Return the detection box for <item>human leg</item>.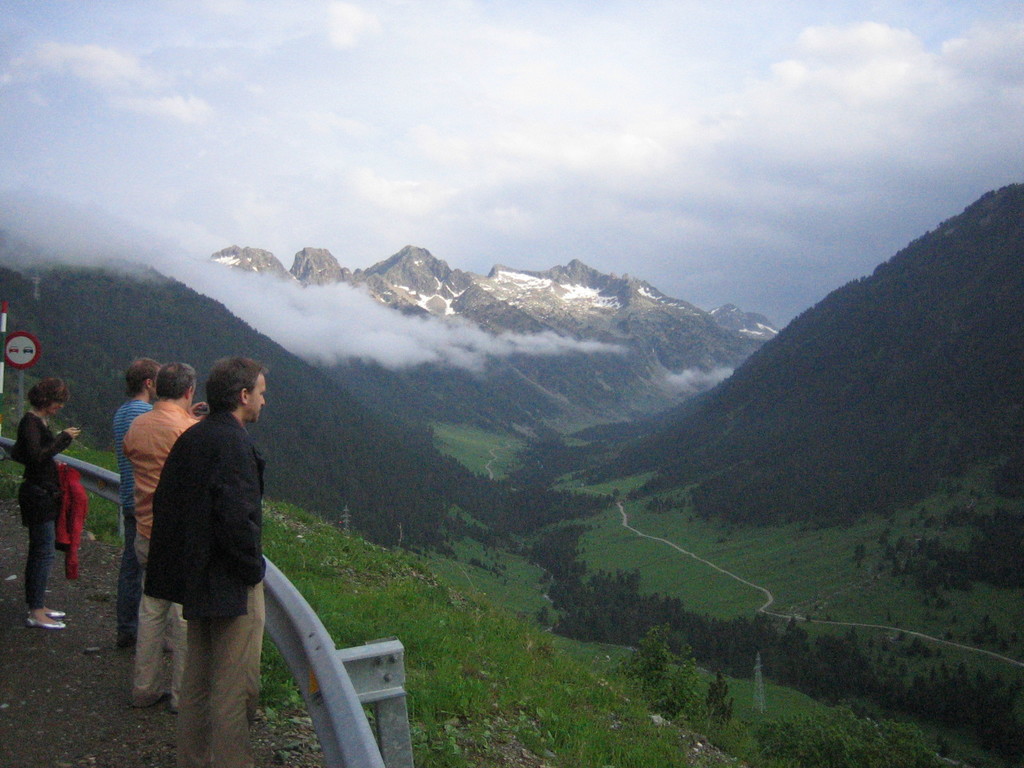
(left=188, top=606, right=209, bottom=766).
